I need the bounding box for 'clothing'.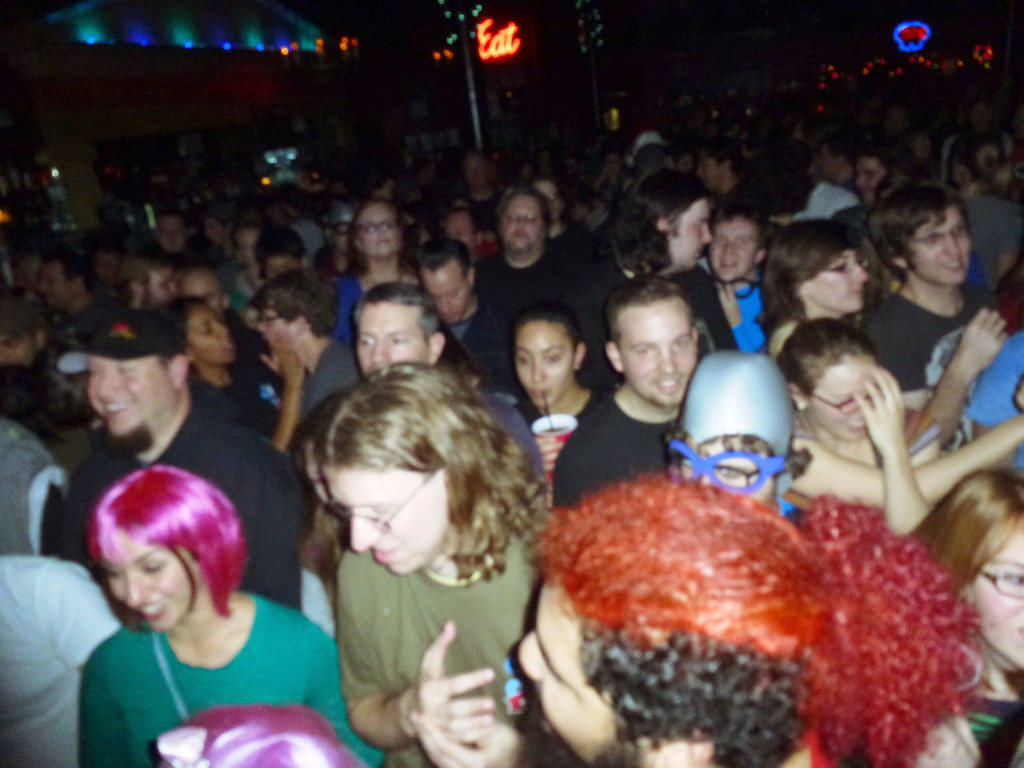
Here it is: 307,344,359,413.
